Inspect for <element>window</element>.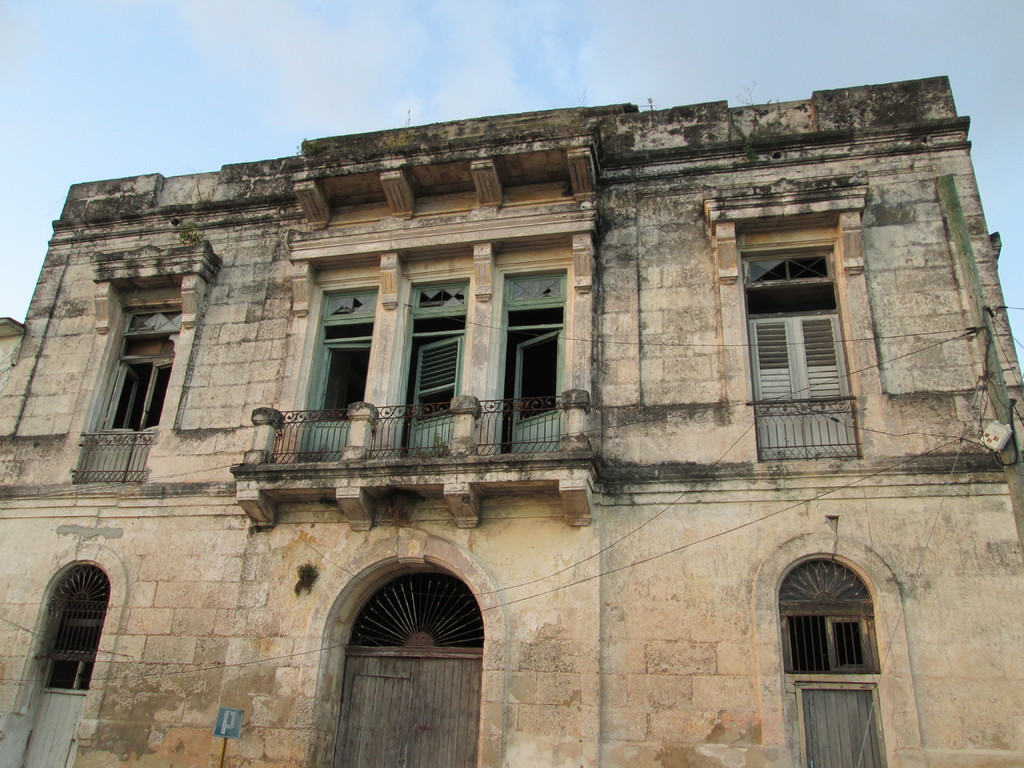
Inspection: (62, 294, 179, 483).
